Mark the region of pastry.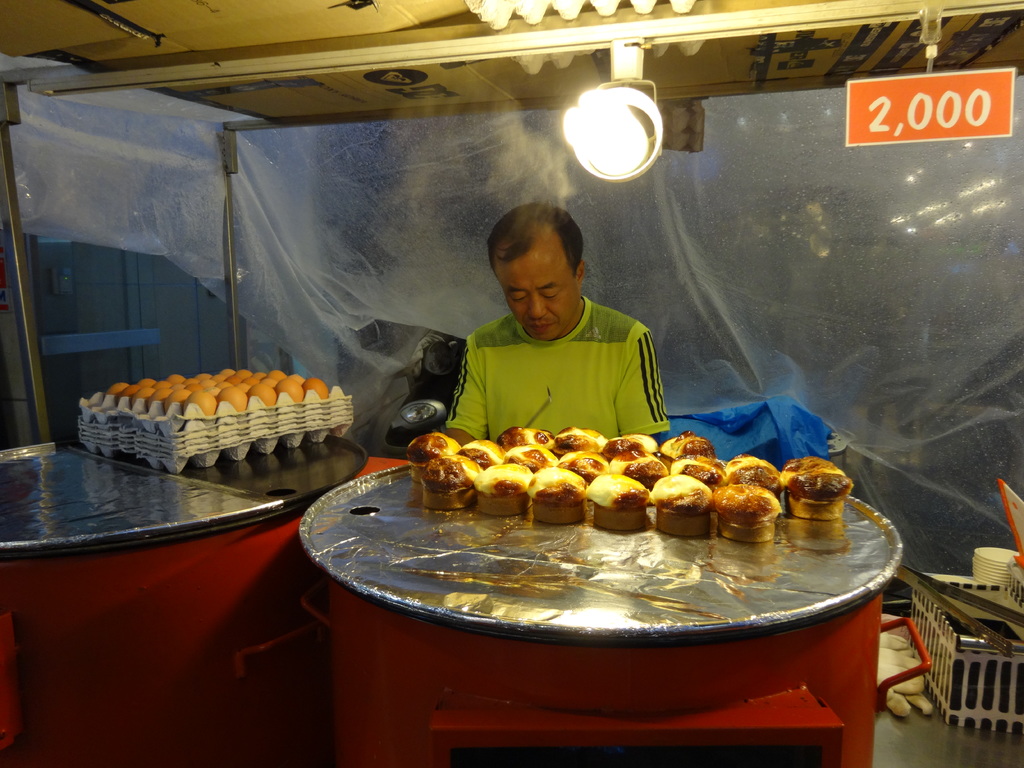
Region: x1=421, y1=457, x2=497, y2=511.
